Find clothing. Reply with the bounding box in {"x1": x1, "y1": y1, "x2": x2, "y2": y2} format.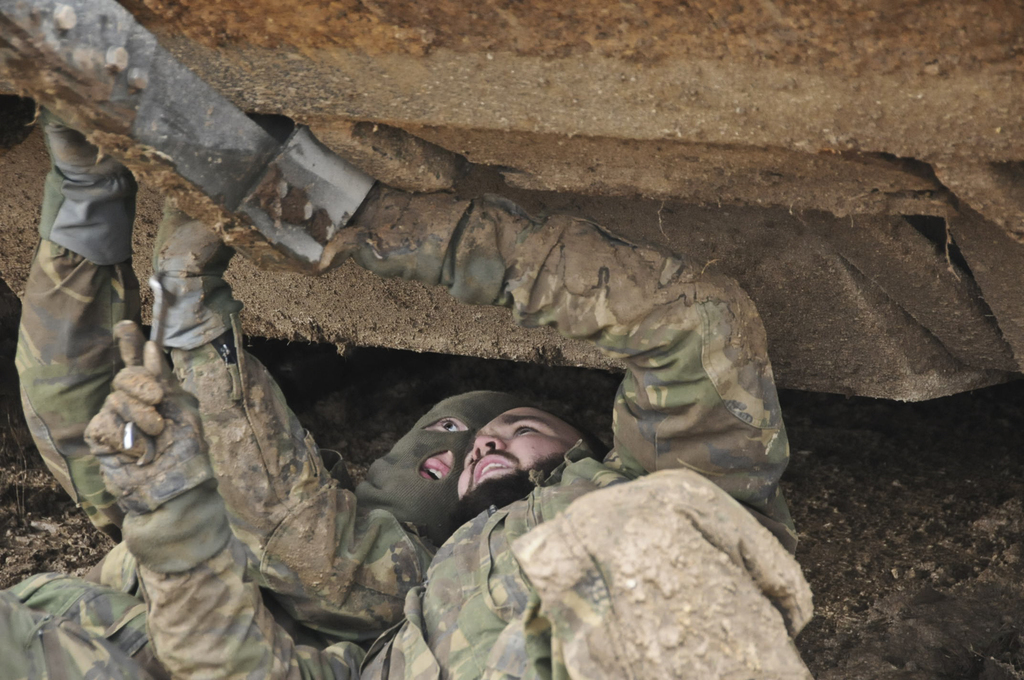
{"x1": 5, "y1": 158, "x2": 405, "y2": 679}.
